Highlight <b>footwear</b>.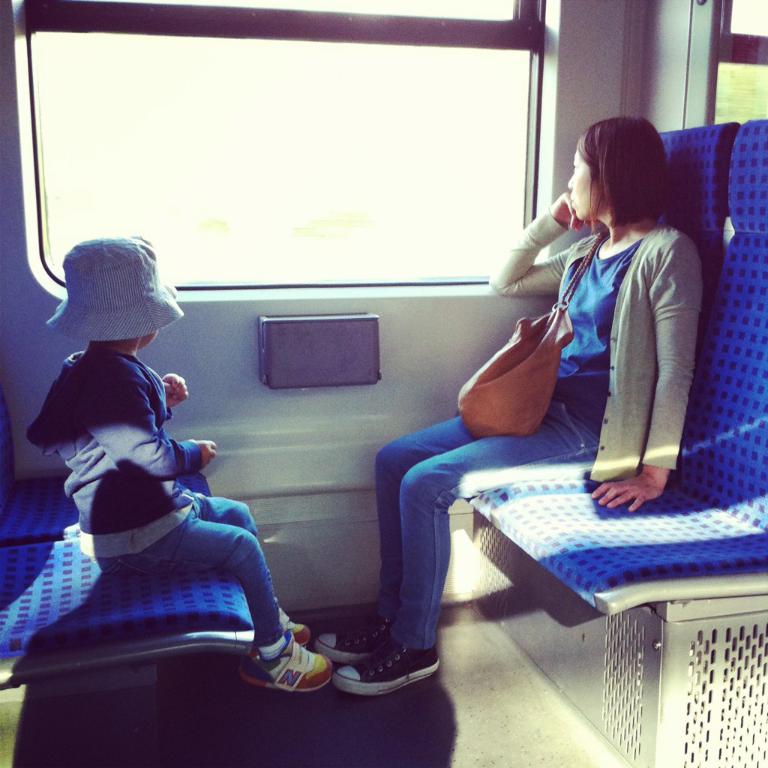
Highlighted region: x1=280, y1=610, x2=319, y2=646.
